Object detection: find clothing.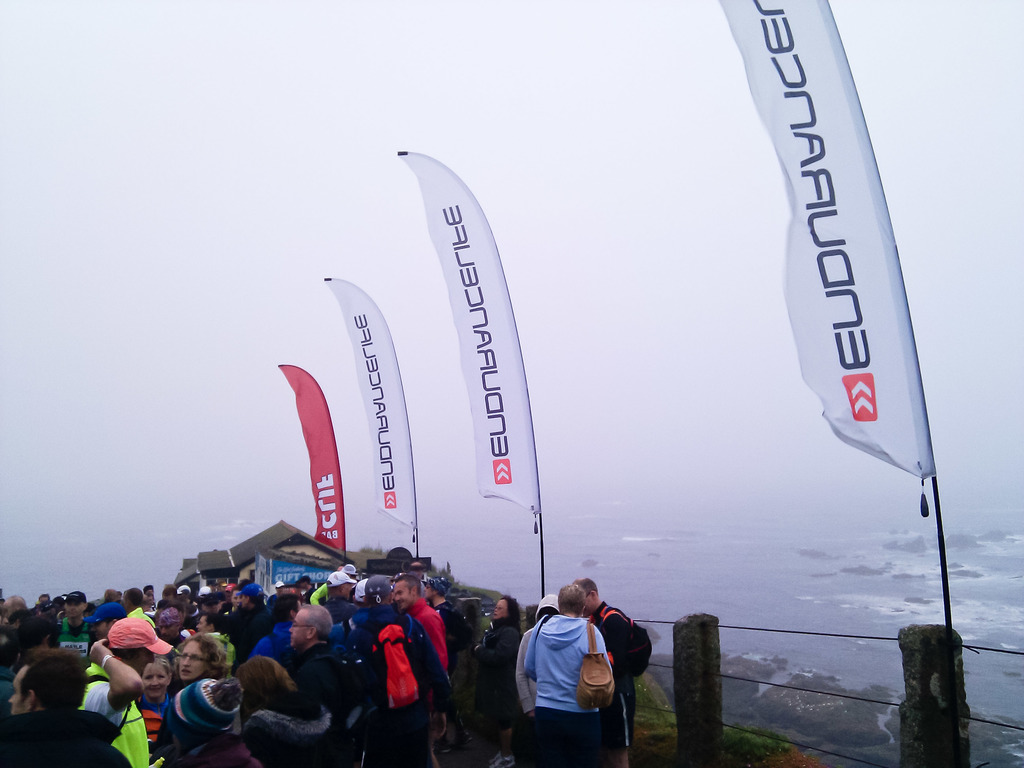
{"x1": 514, "y1": 619, "x2": 540, "y2": 760}.
